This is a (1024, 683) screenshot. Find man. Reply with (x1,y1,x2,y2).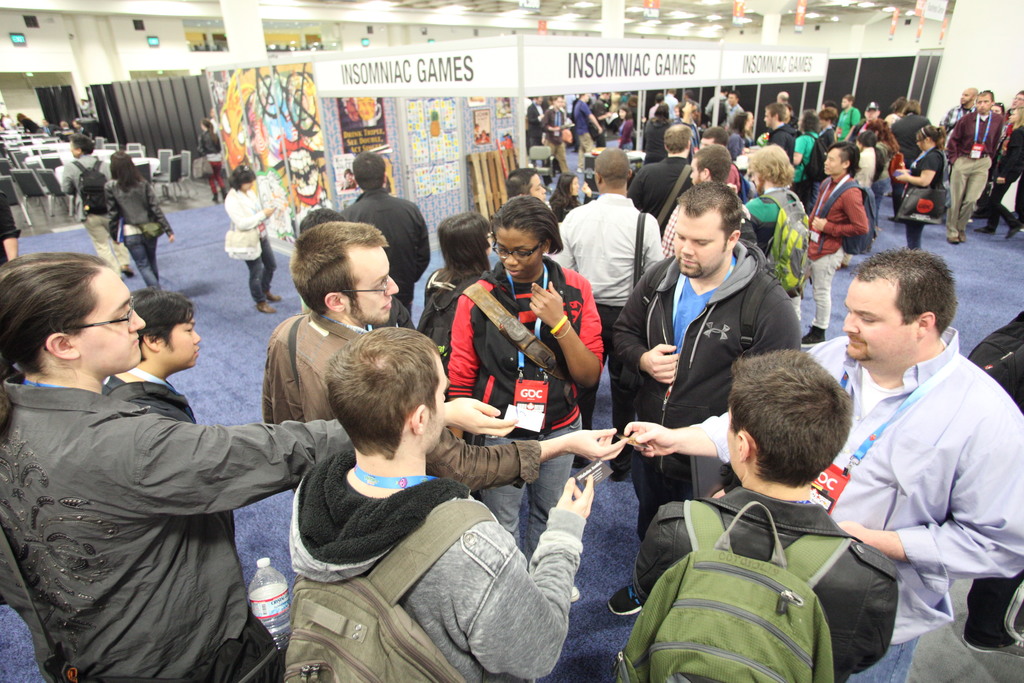
(684,88,700,114).
